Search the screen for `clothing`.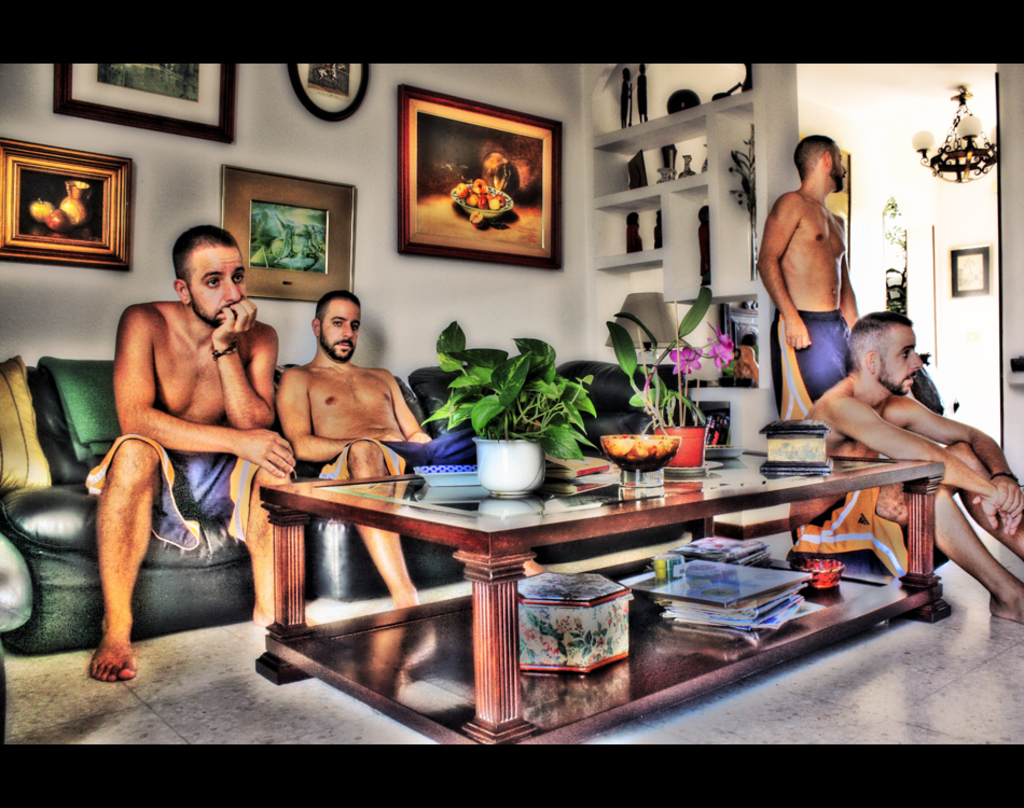
Found at (left=332, top=431, right=478, bottom=482).
